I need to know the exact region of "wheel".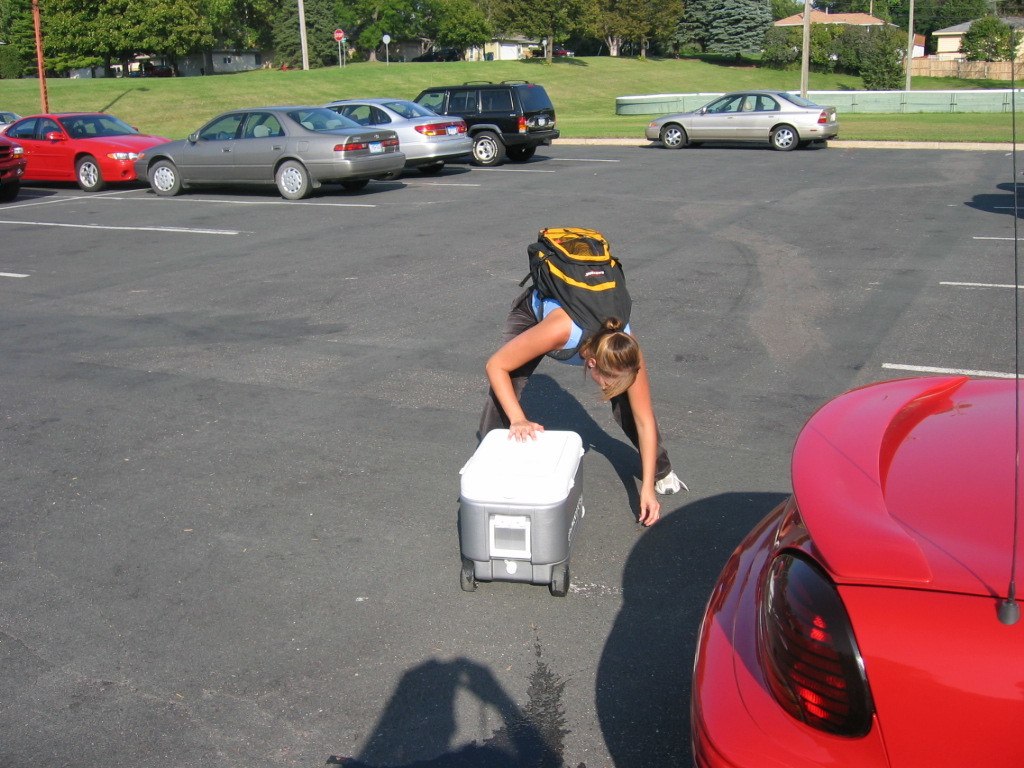
Region: box(378, 170, 401, 181).
